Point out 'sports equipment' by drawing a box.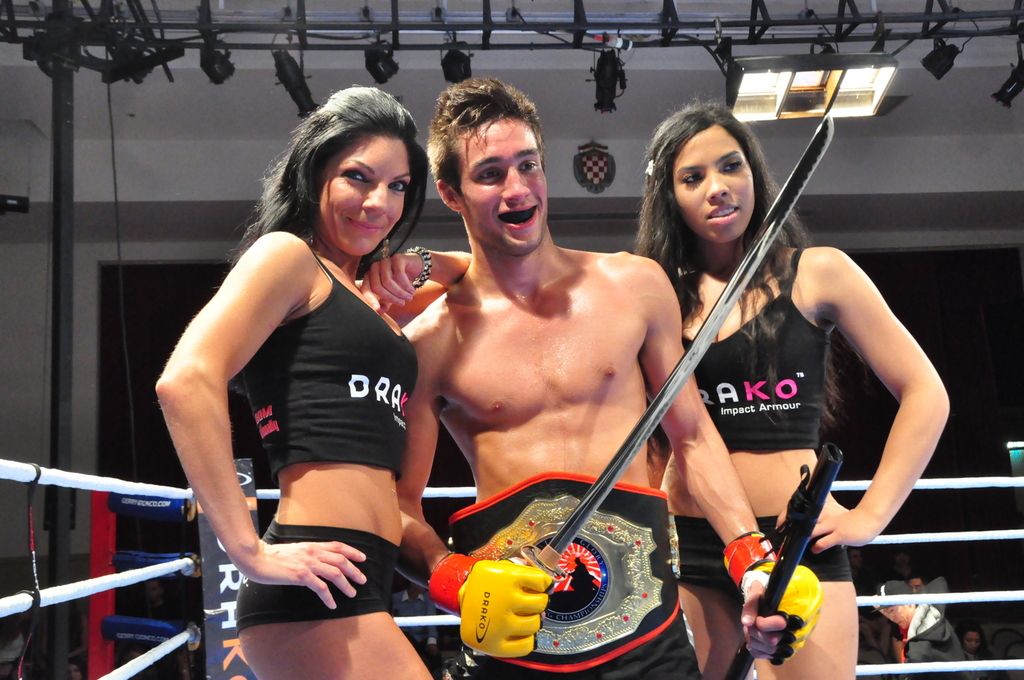
723/530/820/665.
